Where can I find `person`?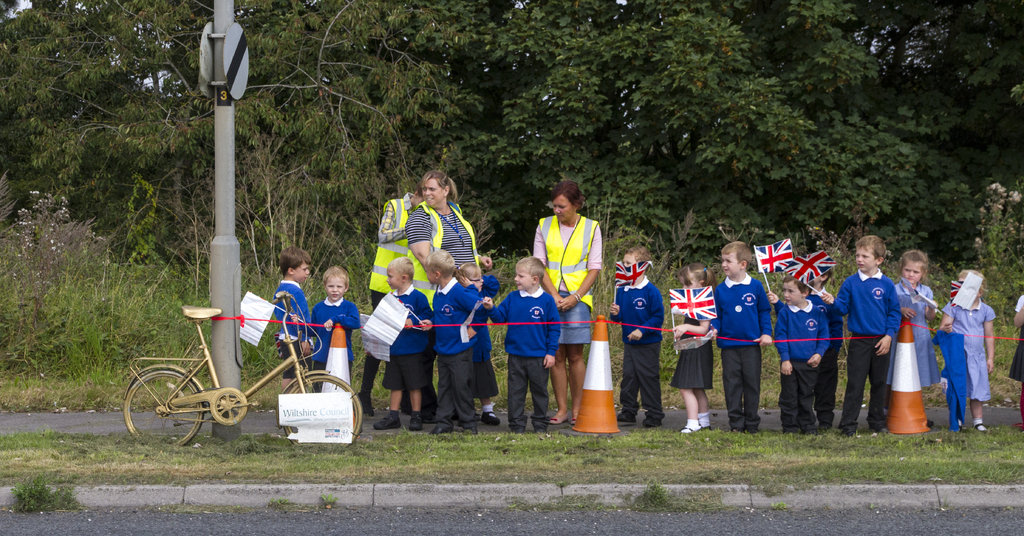
You can find it at [left=666, top=253, right=723, bottom=437].
